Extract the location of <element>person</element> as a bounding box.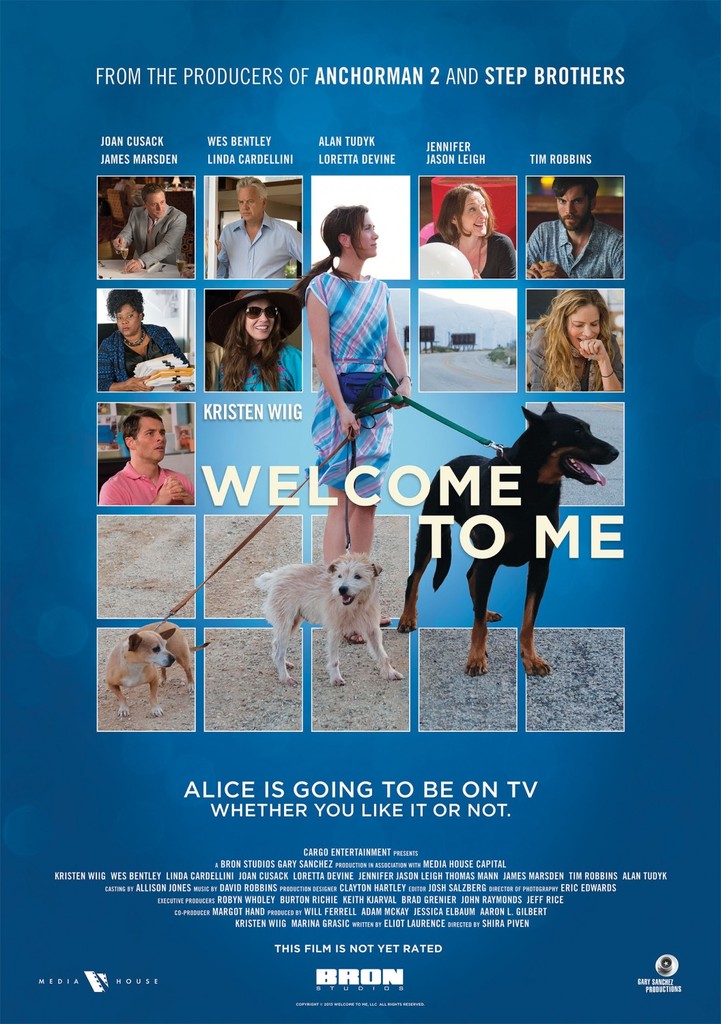
detection(530, 287, 623, 390).
